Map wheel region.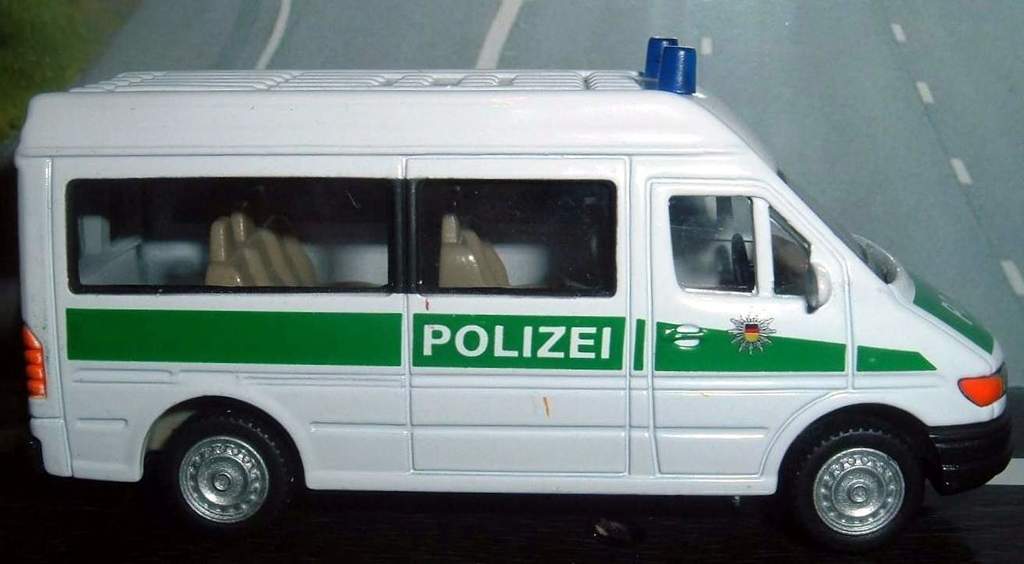
Mapped to 781,417,931,563.
